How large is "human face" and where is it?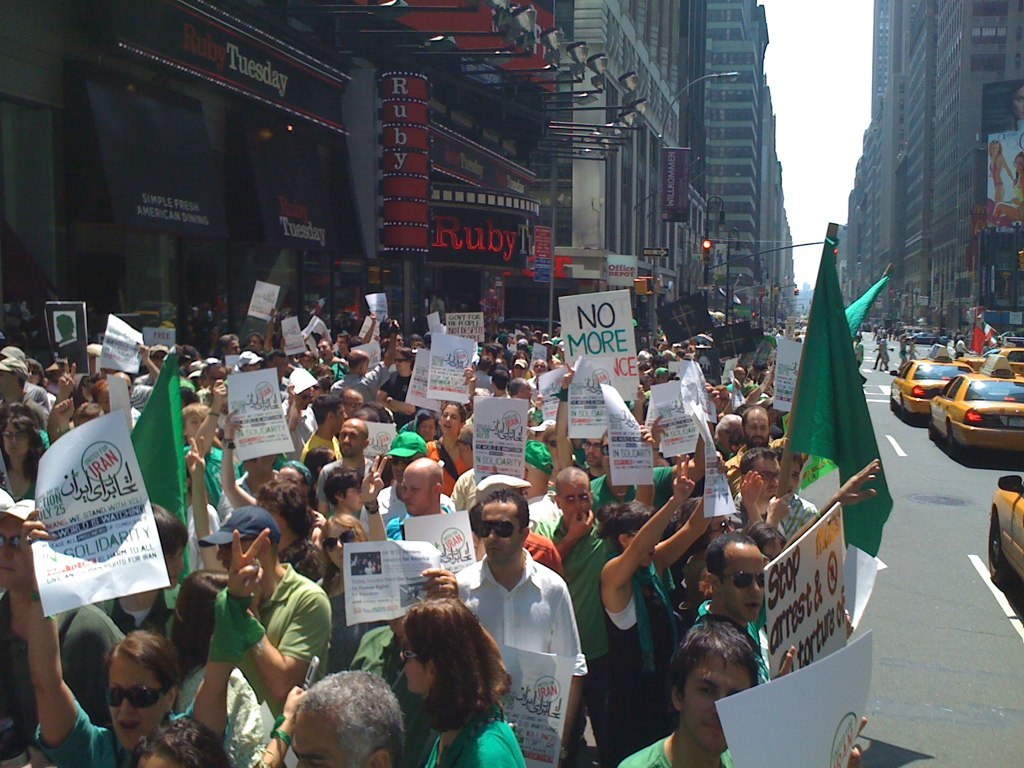
Bounding box: crop(717, 540, 768, 621).
